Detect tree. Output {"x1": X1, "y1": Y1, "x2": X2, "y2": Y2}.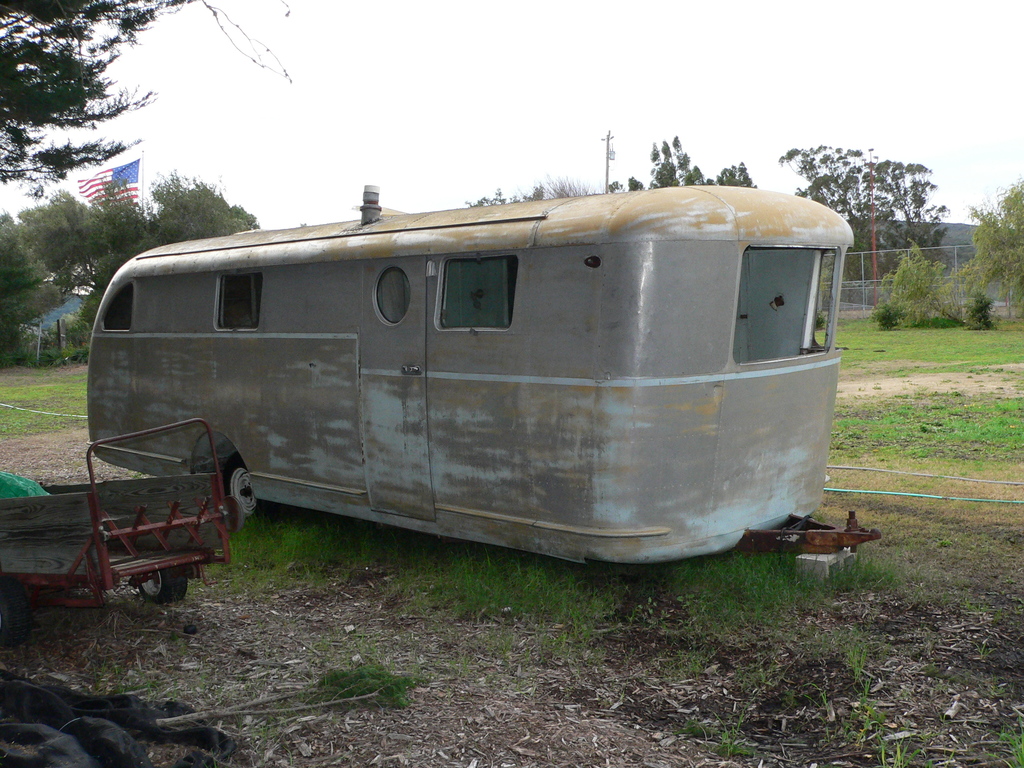
{"x1": 0, "y1": 0, "x2": 290, "y2": 186}.
